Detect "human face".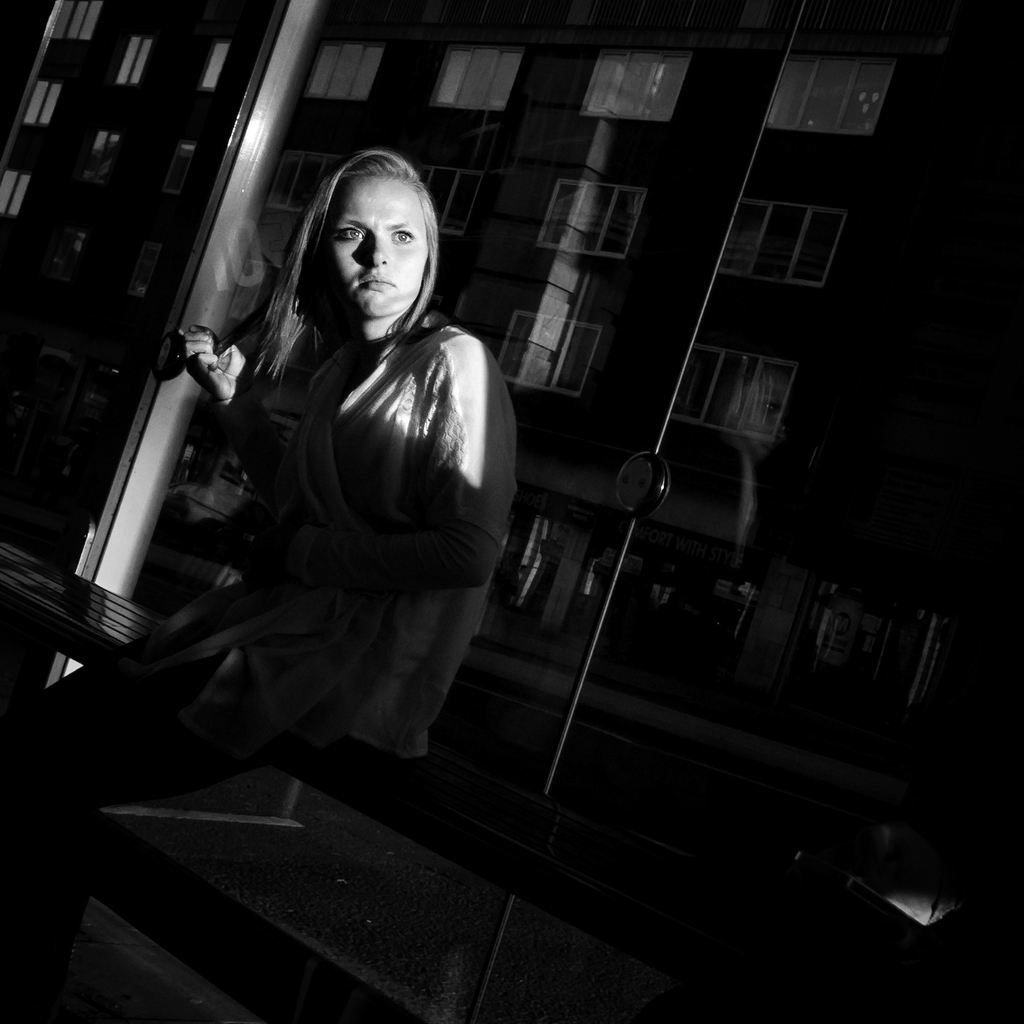
Detected at <region>324, 177, 433, 320</region>.
